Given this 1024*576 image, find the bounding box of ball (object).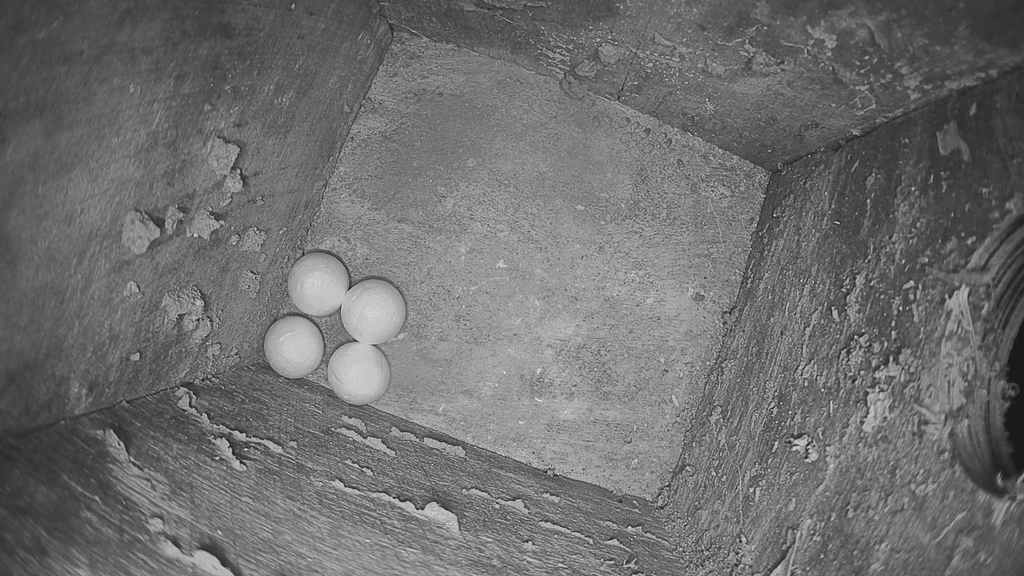
263:316:324:378.
